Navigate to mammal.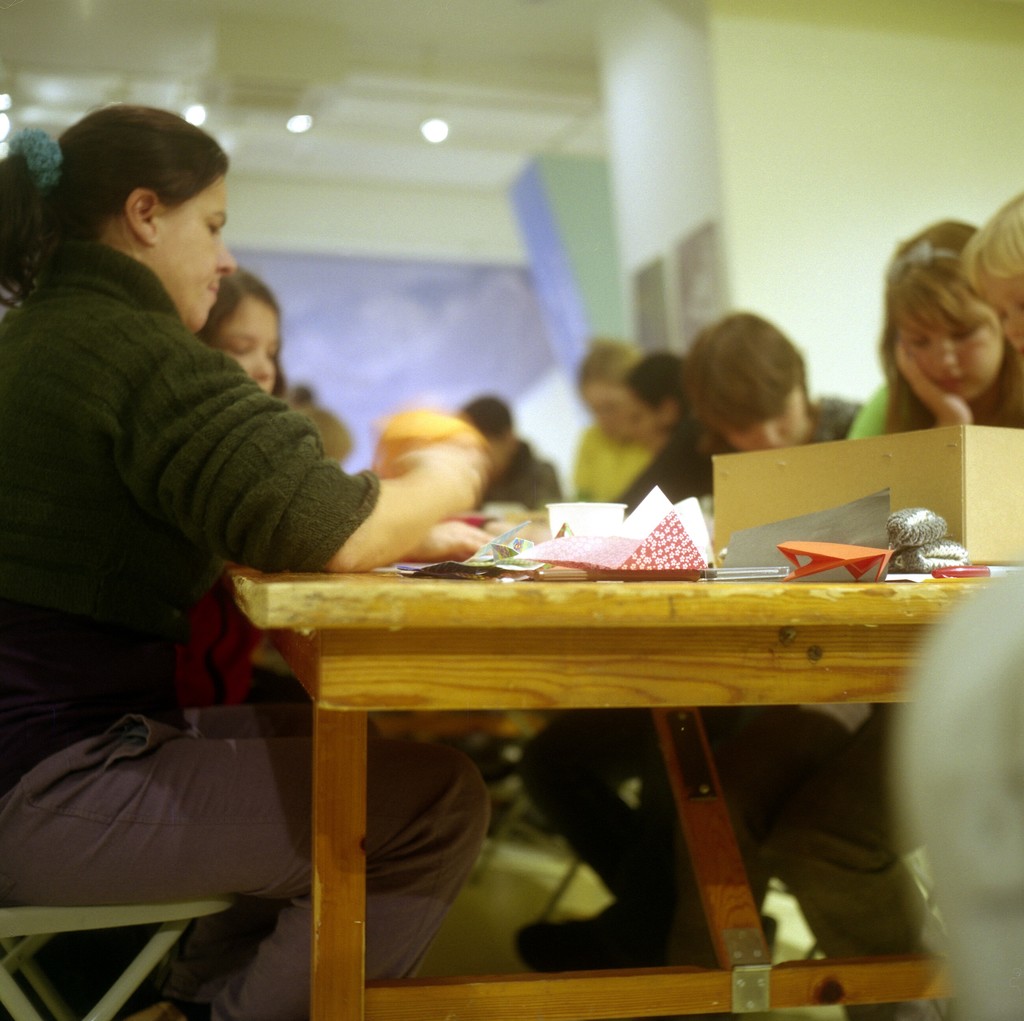
Navigation target: rect(607, 351, 724, 522).
